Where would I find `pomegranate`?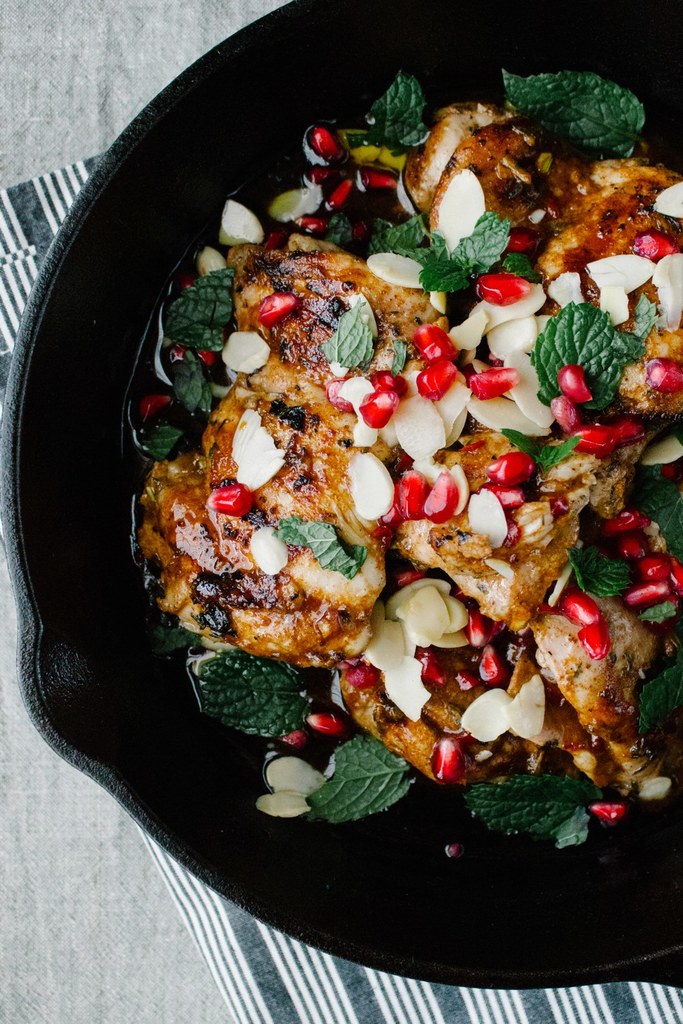
At <box>669,550,682,603</box>.
